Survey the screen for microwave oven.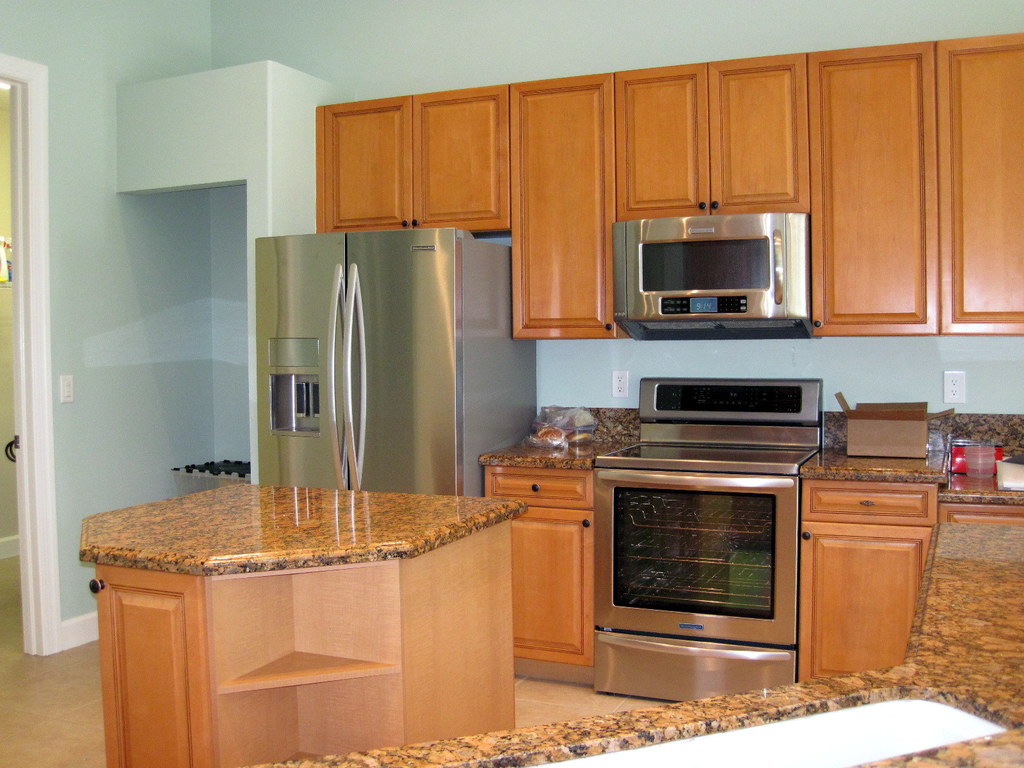
Survey found: <box>615,215,810,340</box>.
